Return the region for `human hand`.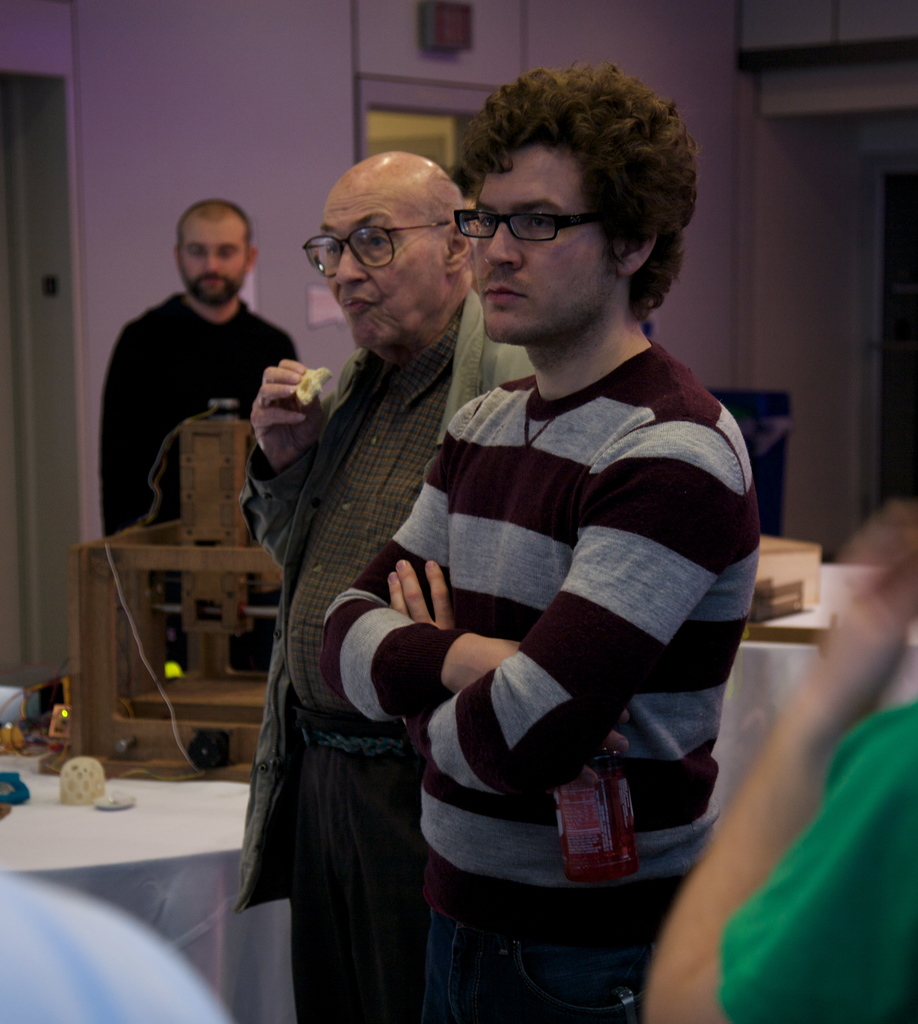
247,362,328,476.
